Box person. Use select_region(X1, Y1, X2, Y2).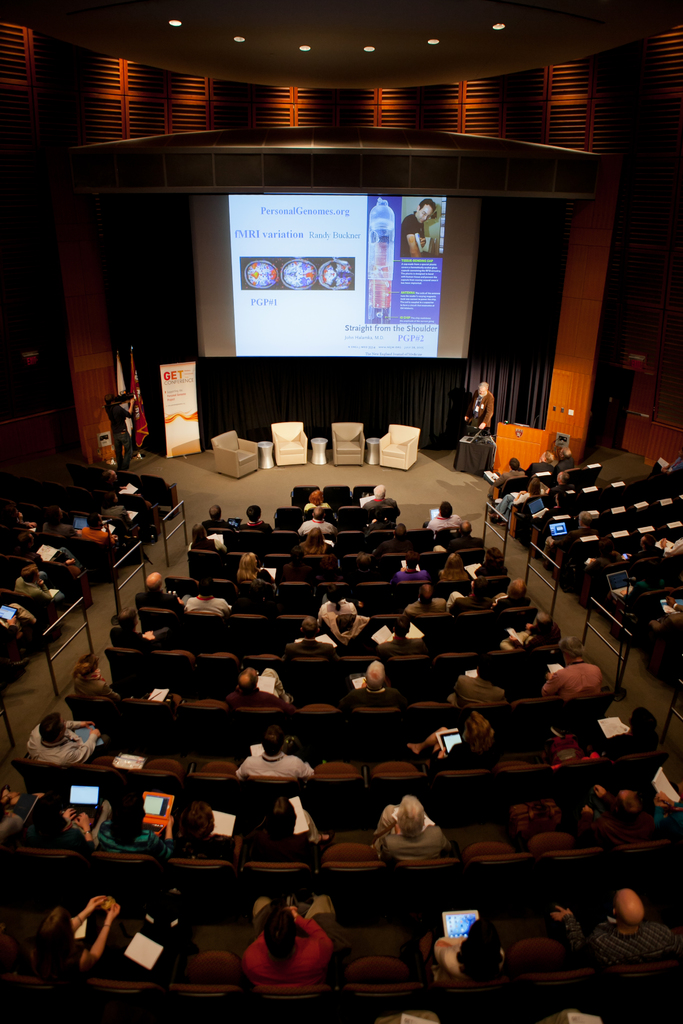
select_region(399, 197, 438, 259).
